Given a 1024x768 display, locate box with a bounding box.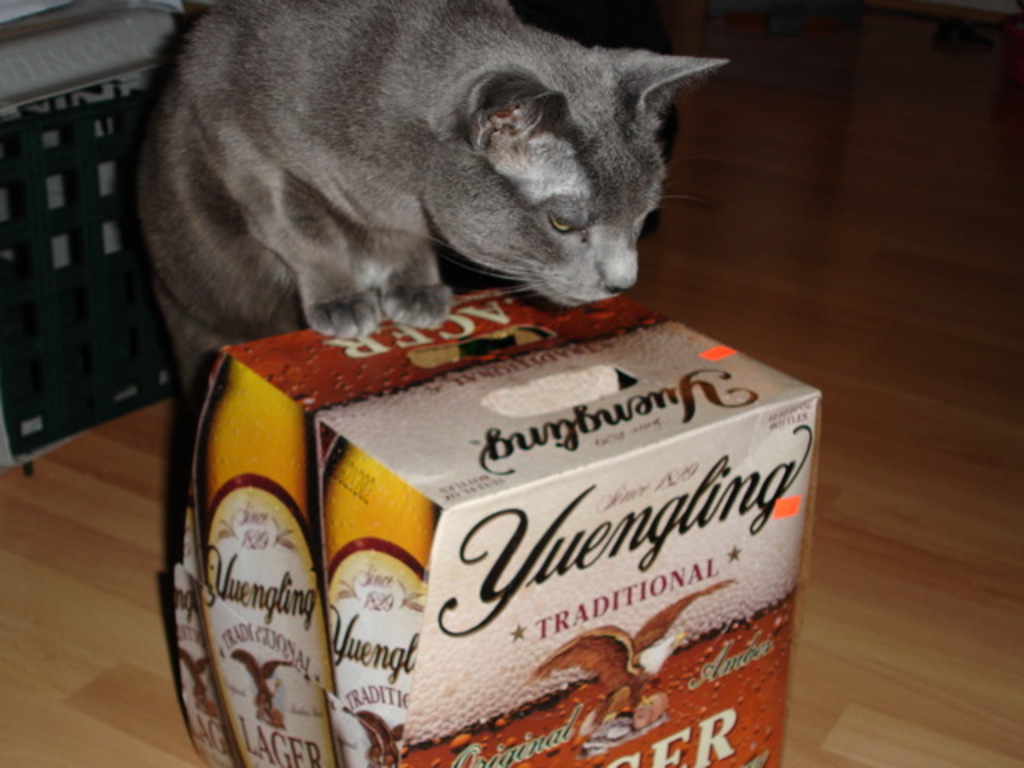
Located: x1=0, y1=64, x2=509, y2=474.
